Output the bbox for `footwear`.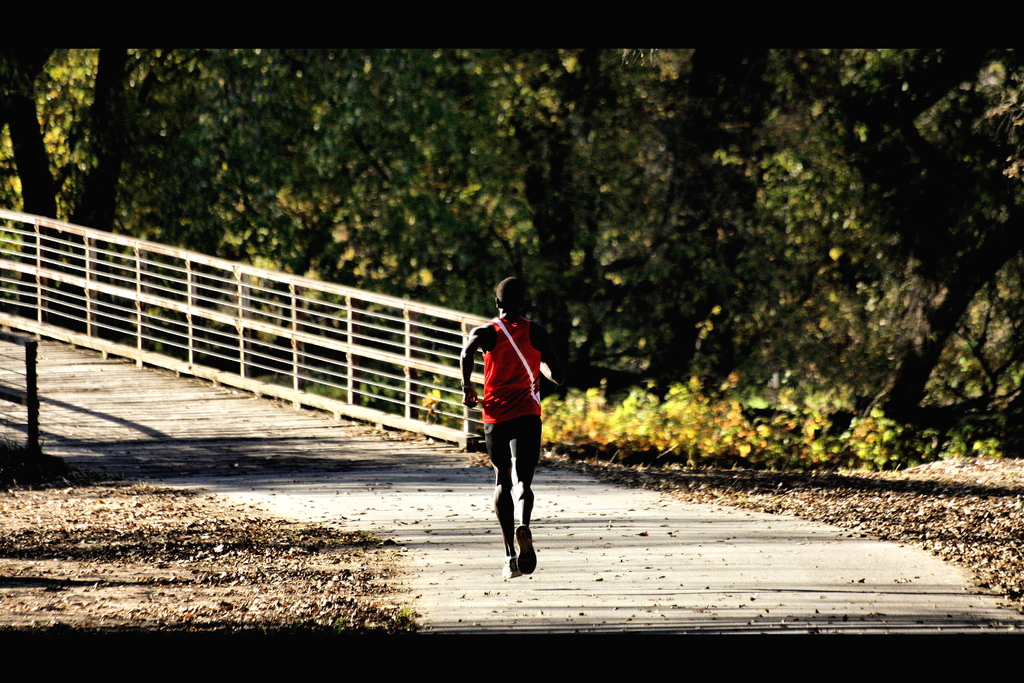
[left=497, top=550, right=520, bottom=579].
